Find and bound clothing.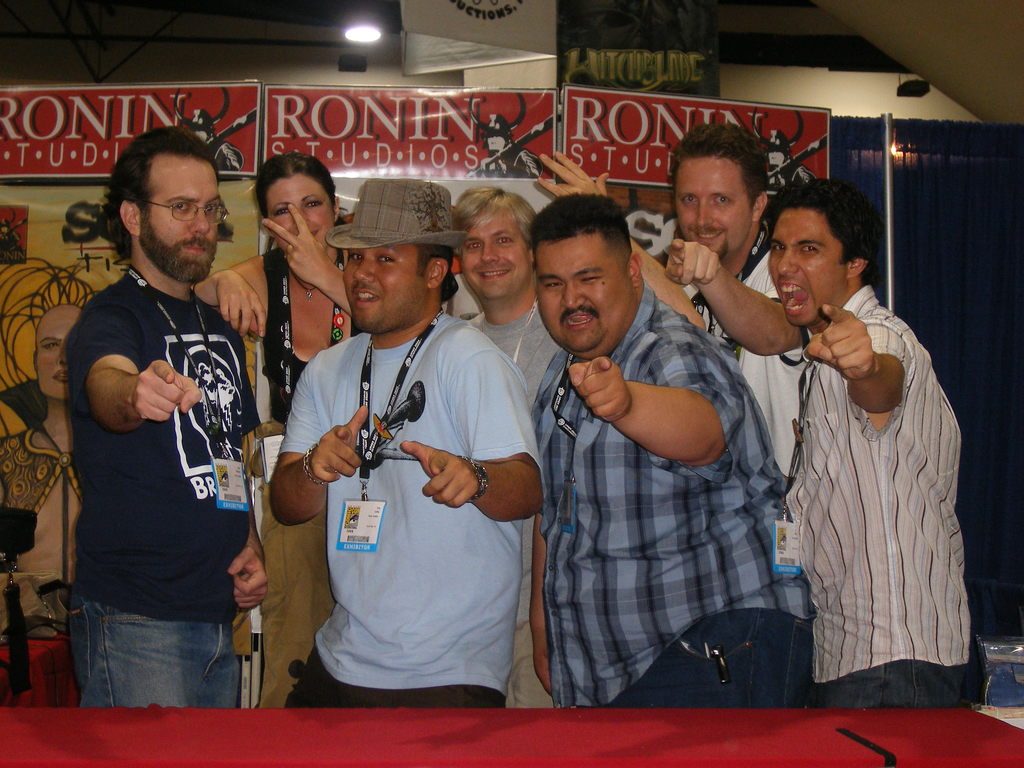
Bound: select_region(252, 240, 358, 709).
